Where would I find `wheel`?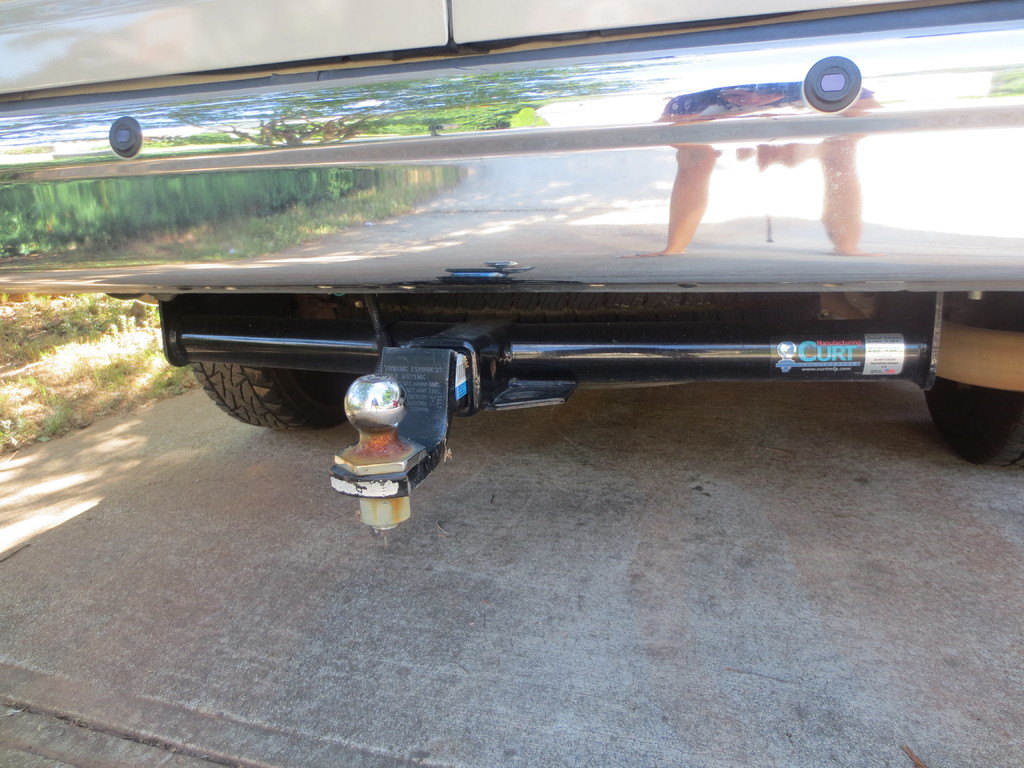
At detection(919, 374, 1011, 451).
